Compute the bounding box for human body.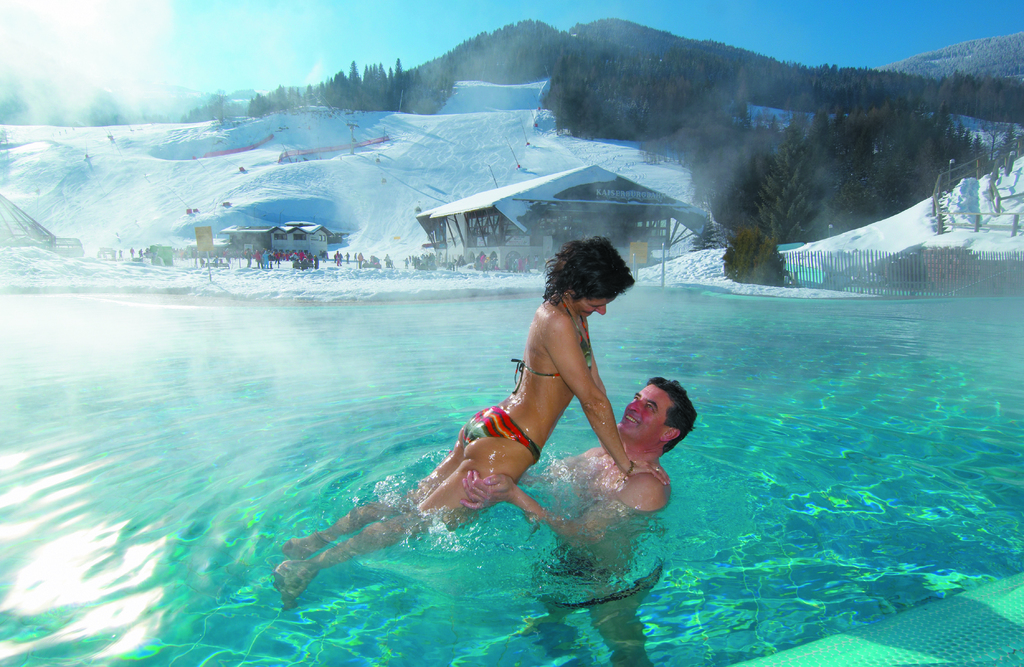
568/375/698/519.
